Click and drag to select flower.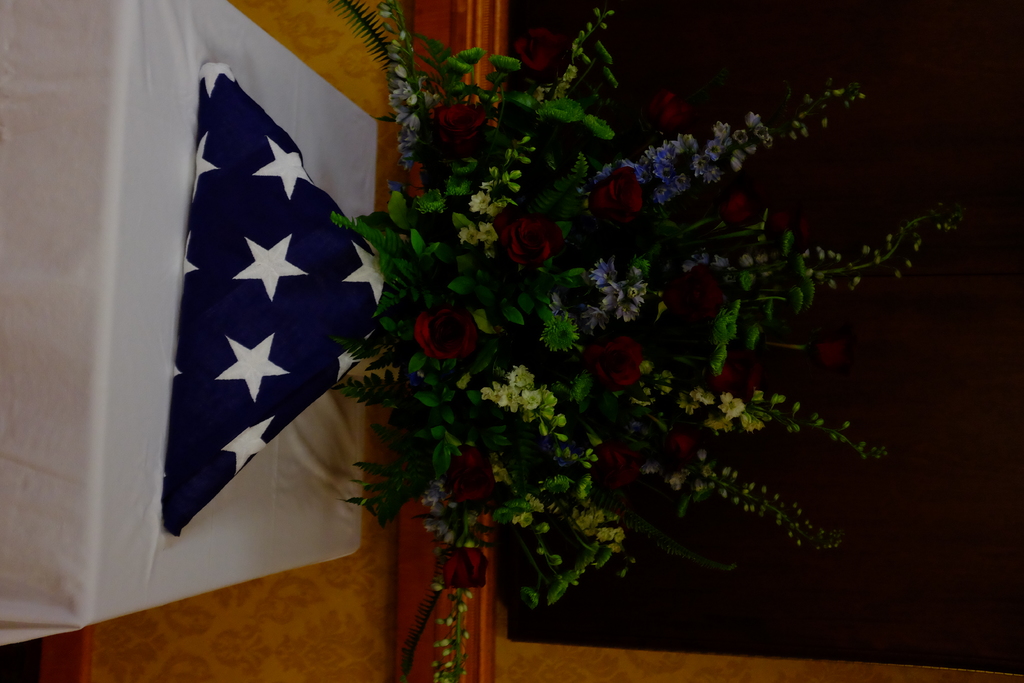
Selection: (708, 253, 729, 267).
